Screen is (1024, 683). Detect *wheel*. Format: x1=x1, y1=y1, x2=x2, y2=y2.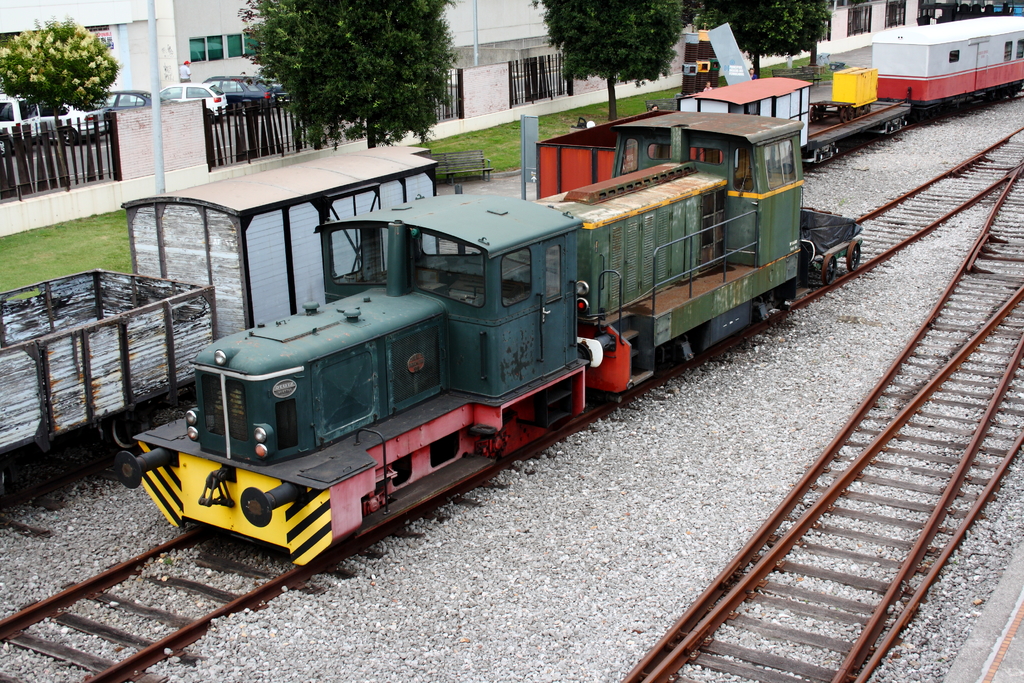
x1=0, y1=136, x2=13, y2=159.
